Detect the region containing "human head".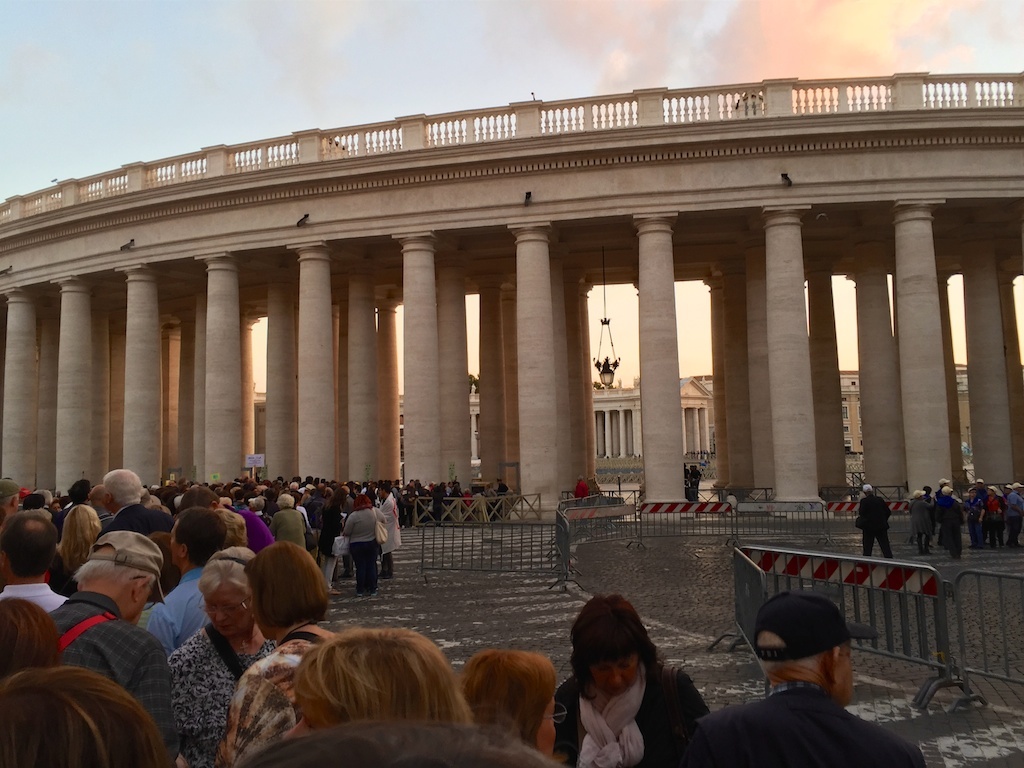
select_region(36, 487, 55, 502).
